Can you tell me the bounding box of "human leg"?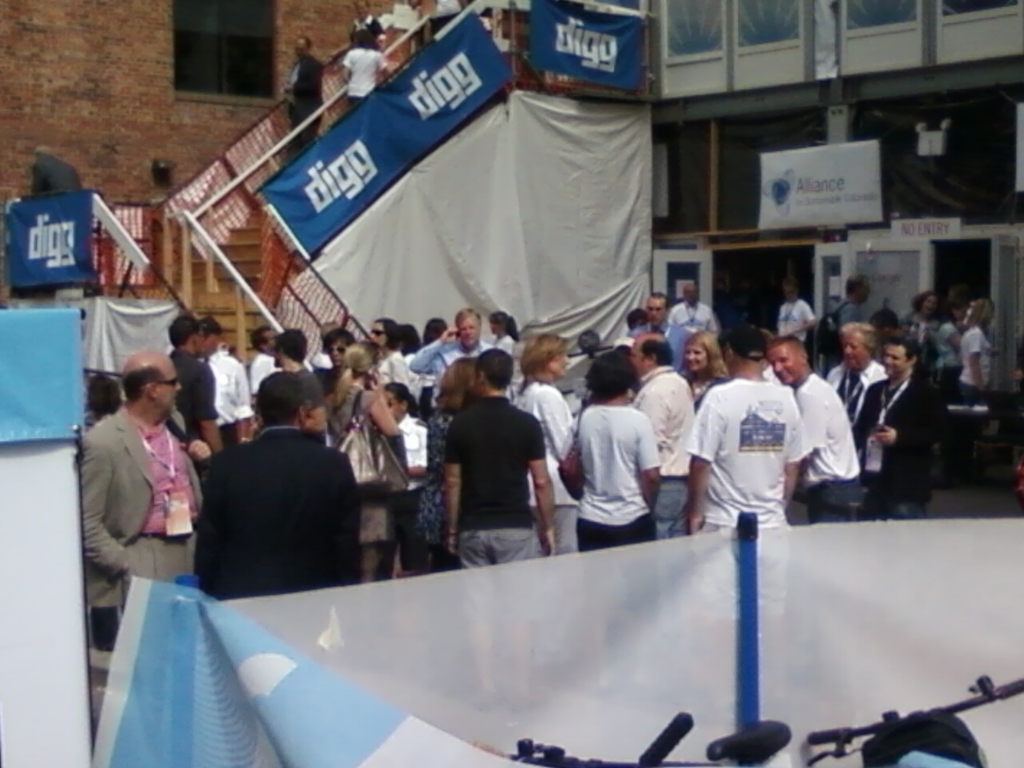
region(458, 532, 486, 566).
